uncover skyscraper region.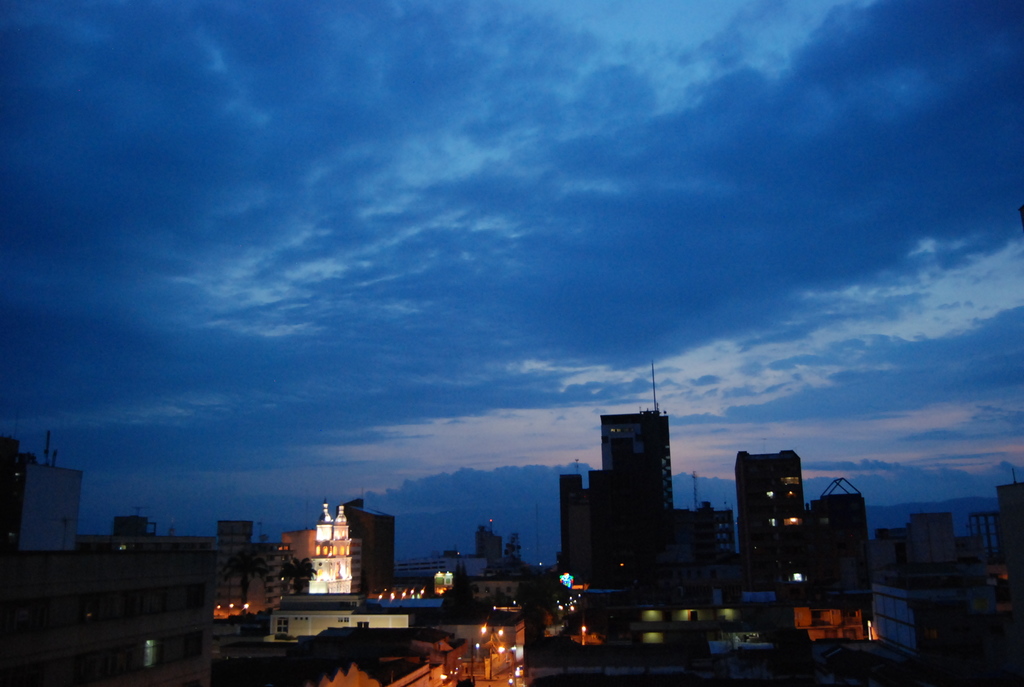
Uncovered: x1=596 y1=400 x2=678 y2=519.
